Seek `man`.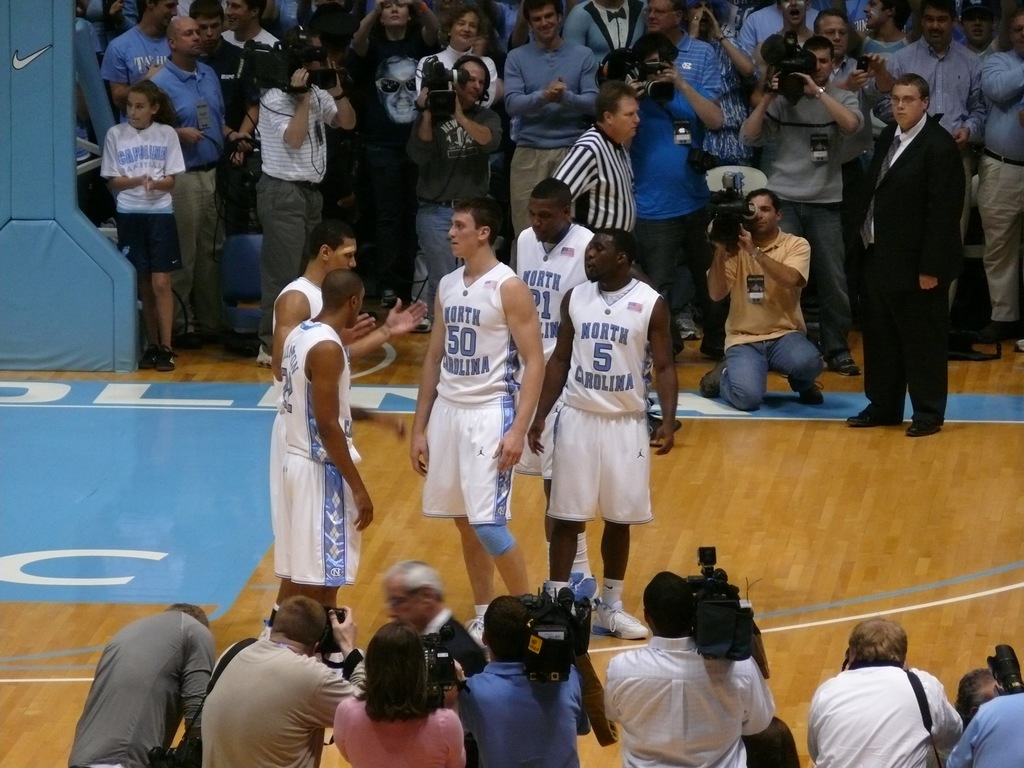
733 0 824 65.
